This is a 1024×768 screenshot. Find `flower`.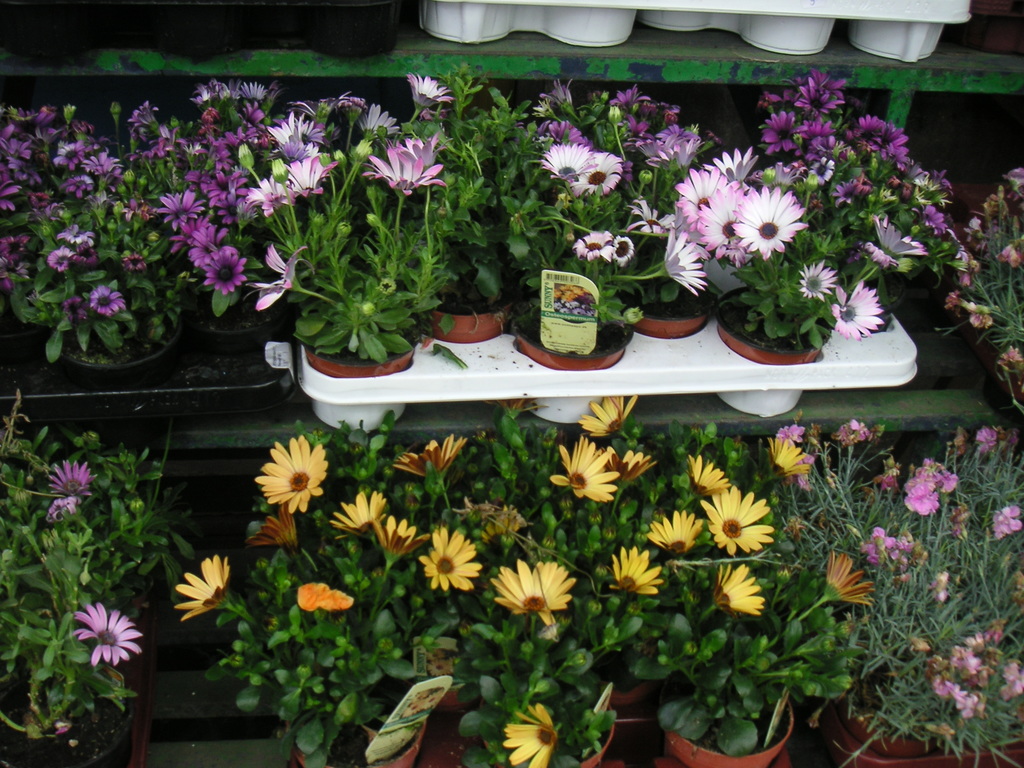
Bounding box: [x1=495, y1=559, x2=583, y2=628].
